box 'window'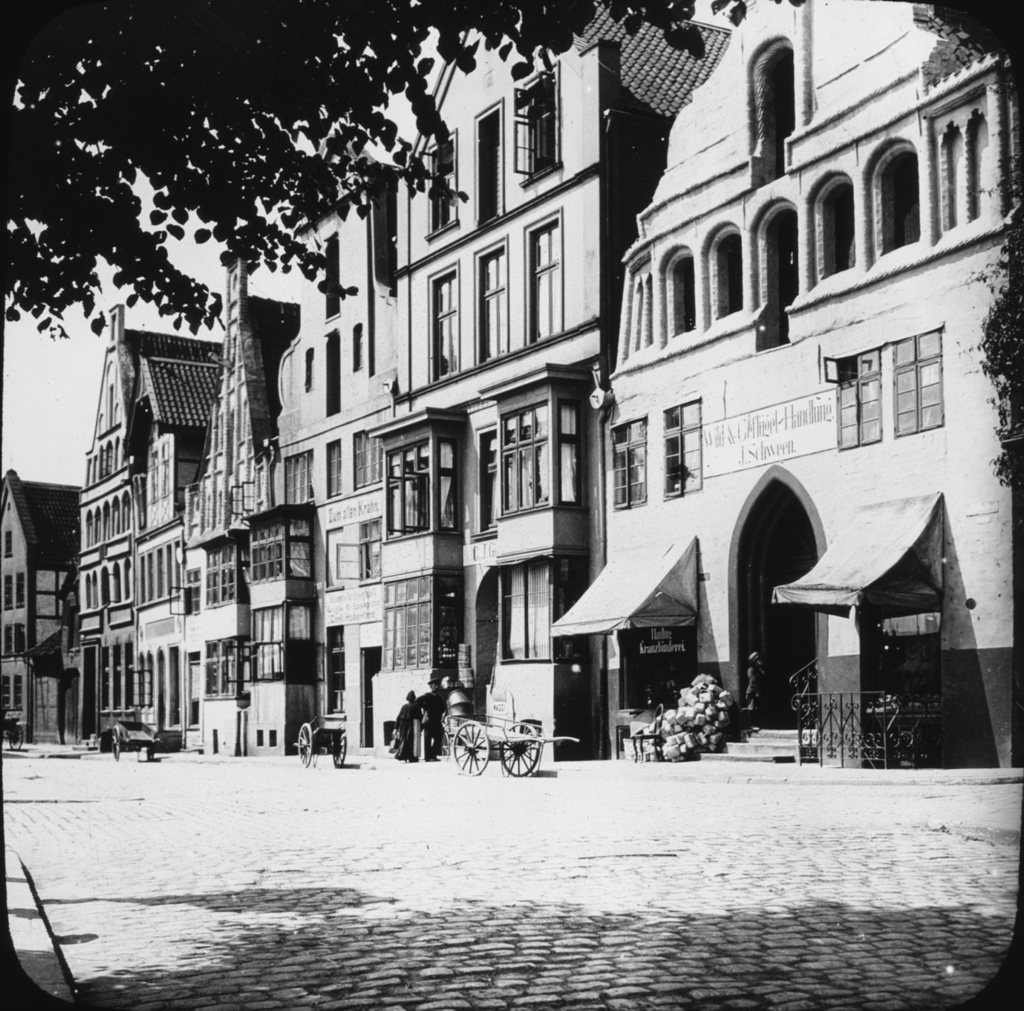
left=520, top=64, right=556, bottom=189
